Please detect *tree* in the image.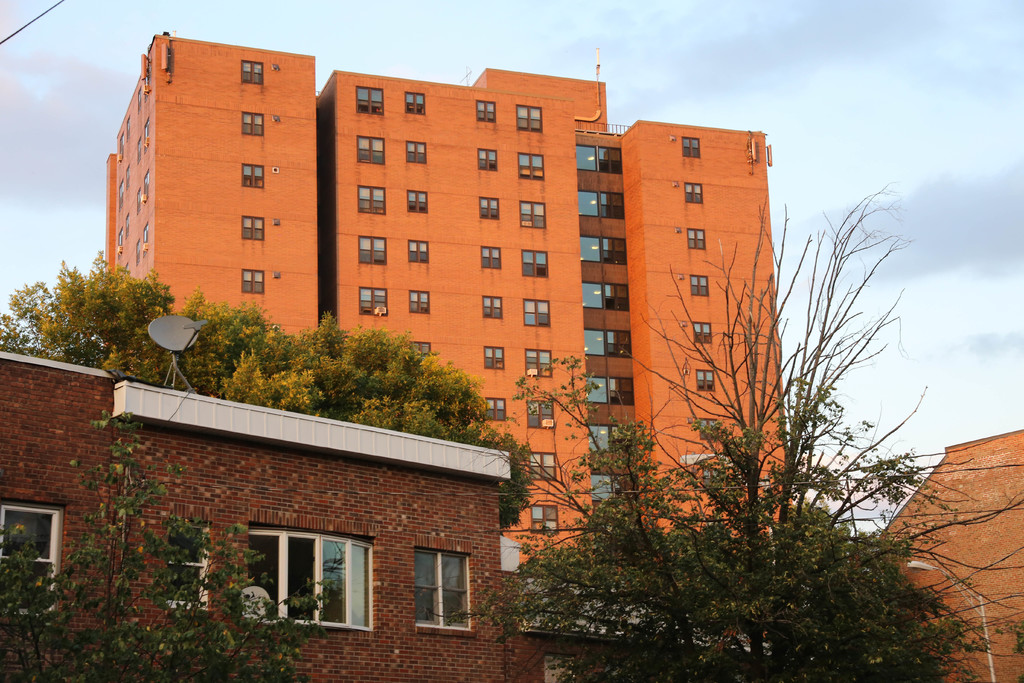
BBox(610, 179, 983, 679).
